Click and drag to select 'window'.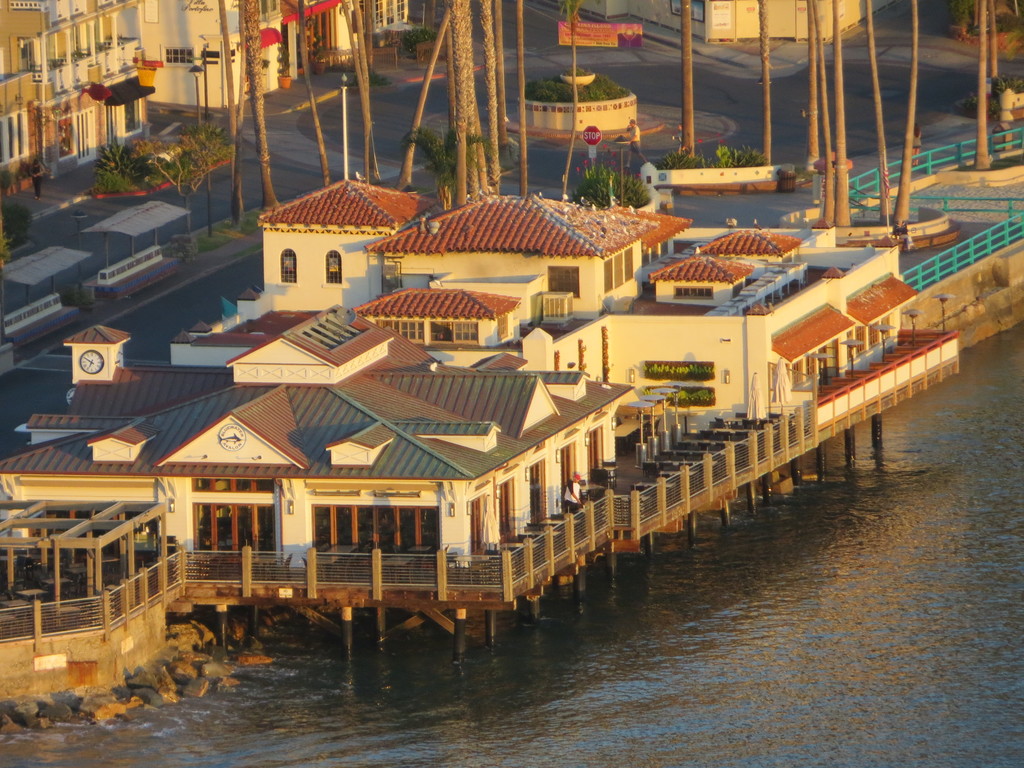
Selection: select_region(467, 492, 488, 569).
